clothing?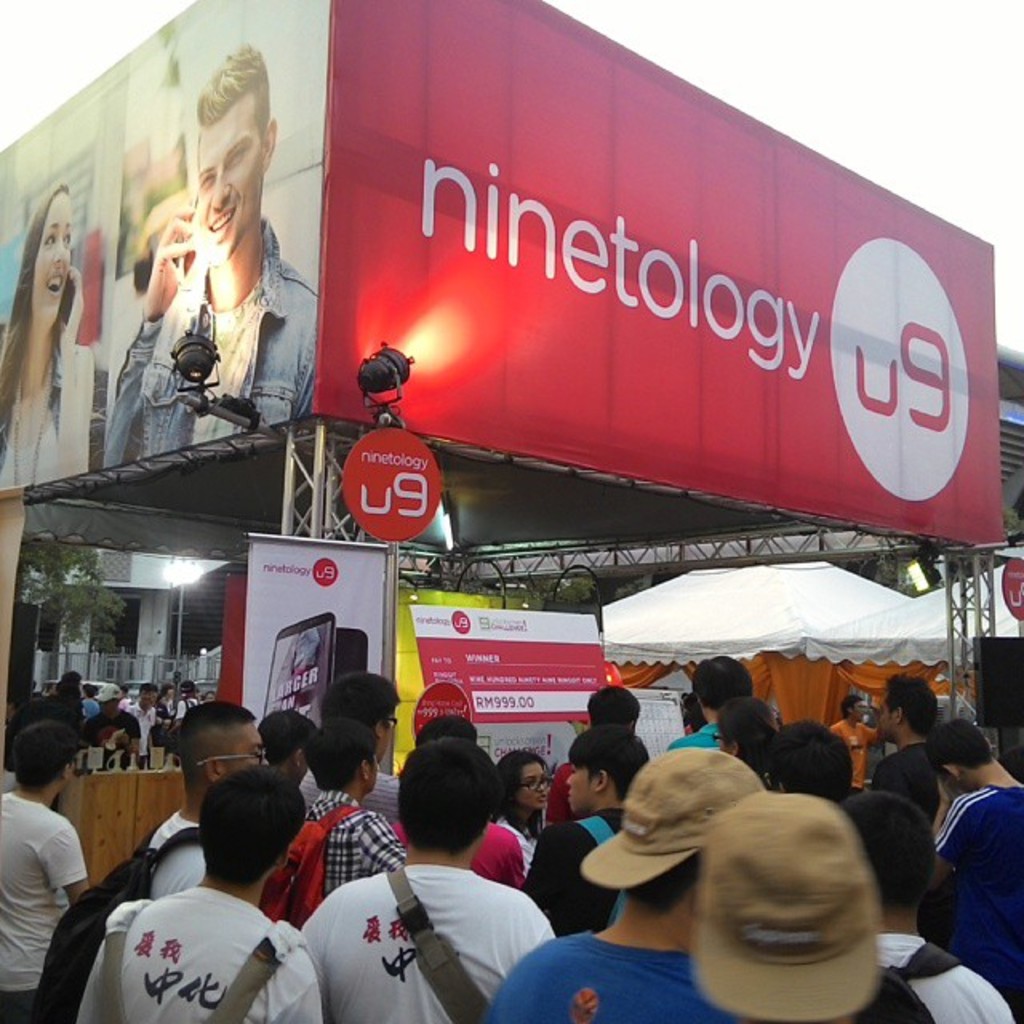
pyautogui.locateOnScreen(541, 758, 576, 826)
